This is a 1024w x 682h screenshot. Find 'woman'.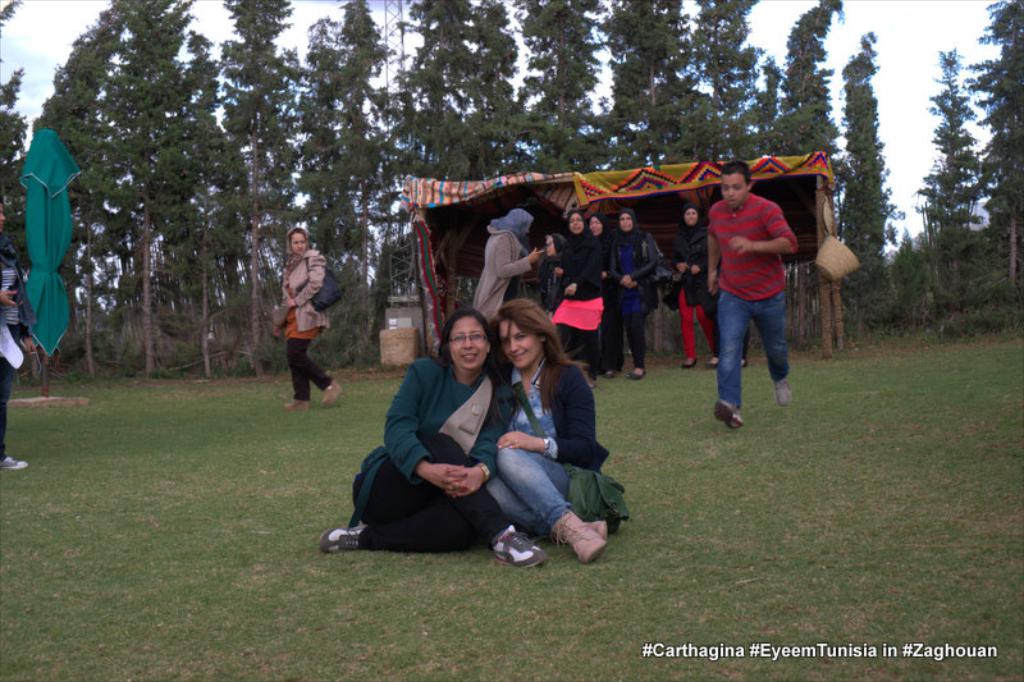
Bounding box: (left=0, top=202, right=38, bottom=475).
